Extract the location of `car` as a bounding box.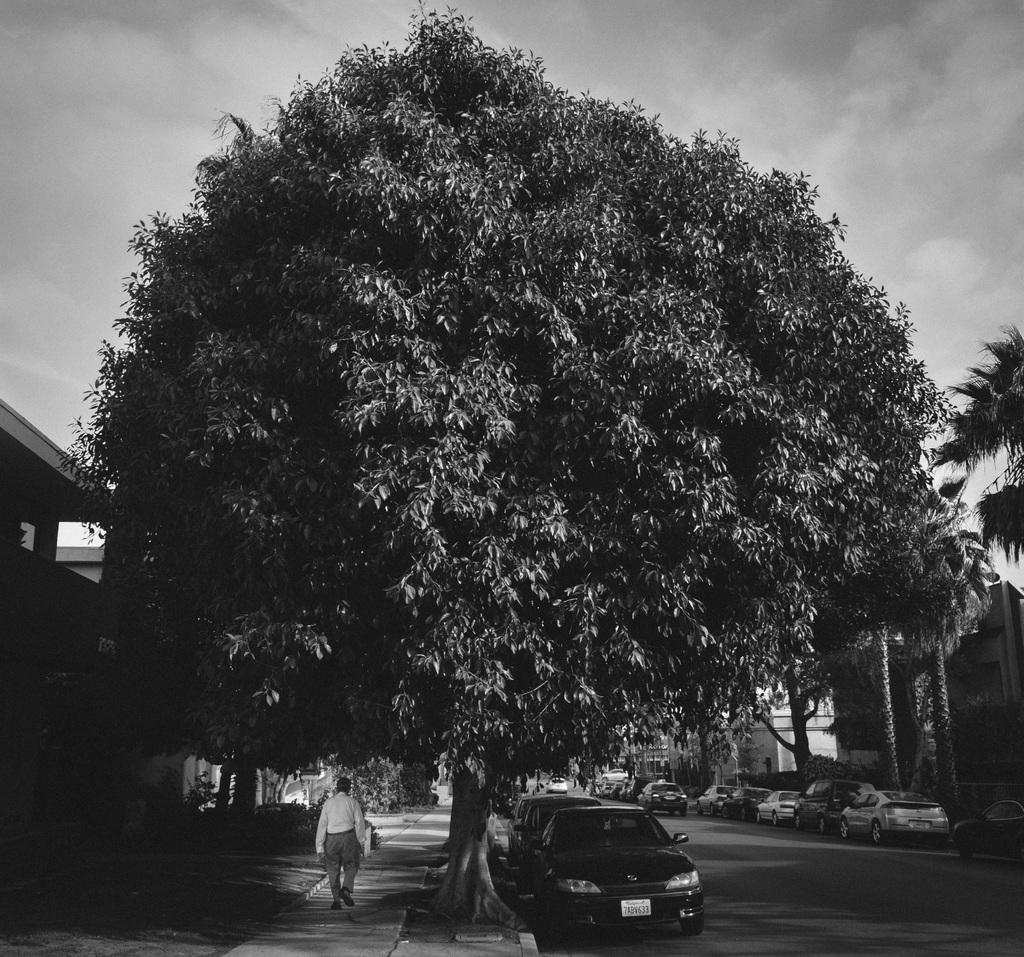
box=[954, 798, 1023, 864].
